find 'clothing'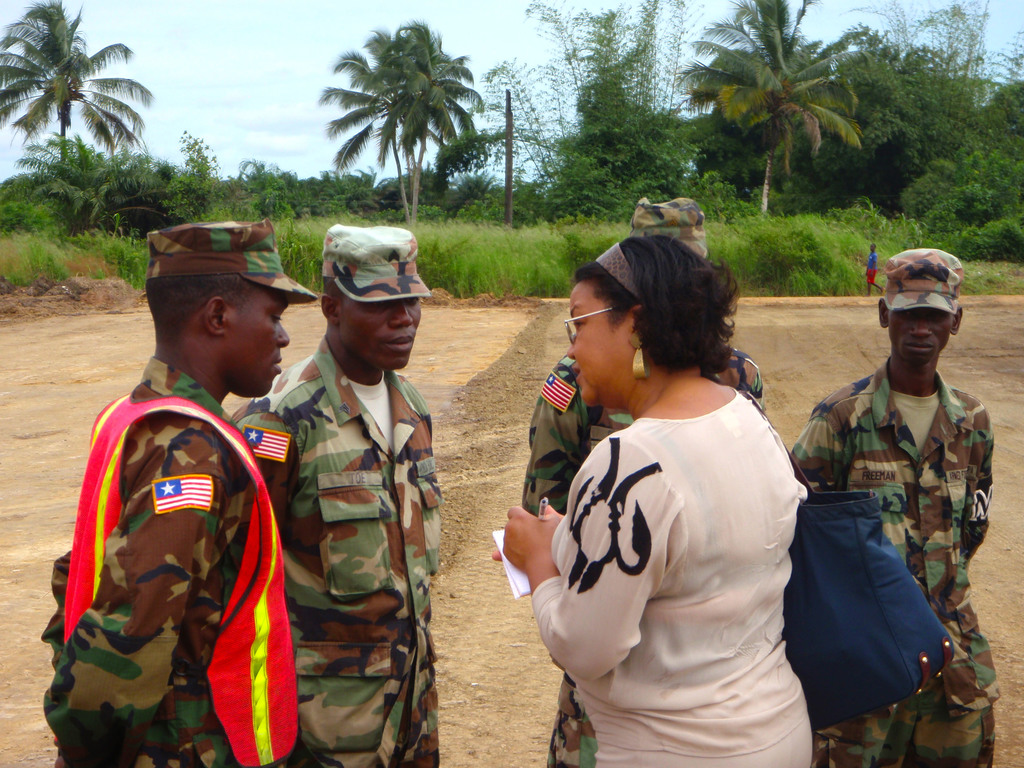
<bbox>237, 338, 458, 767</bbox>
